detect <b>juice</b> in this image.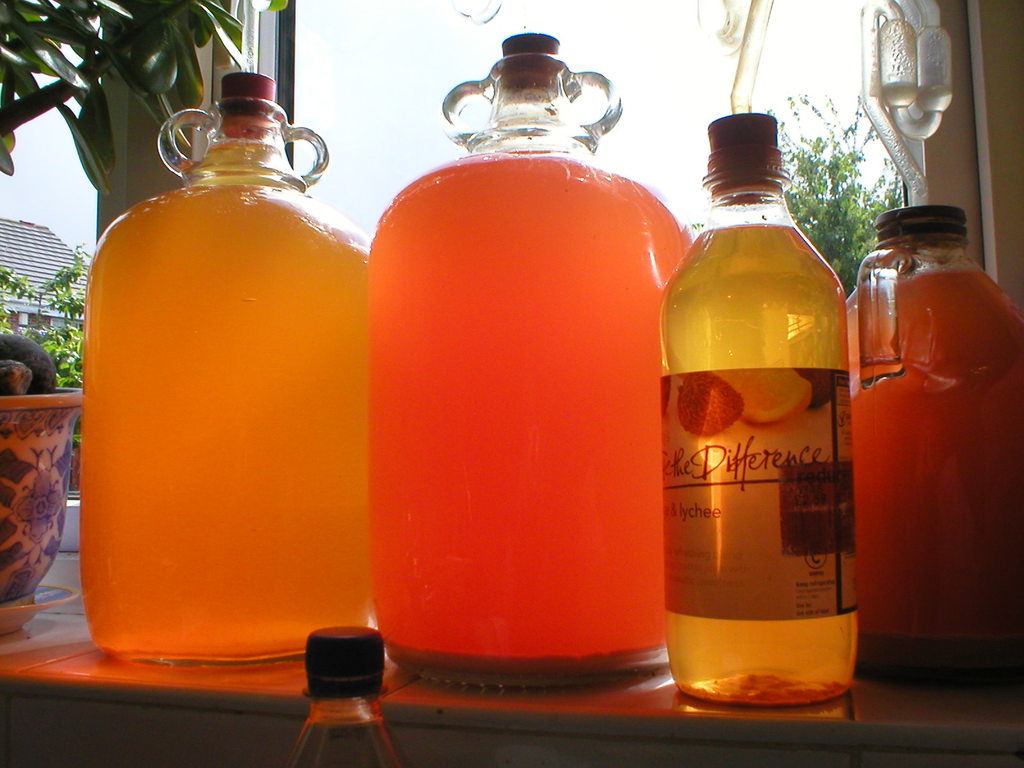
Detection: BBox(847, 267, 1023, 639).
